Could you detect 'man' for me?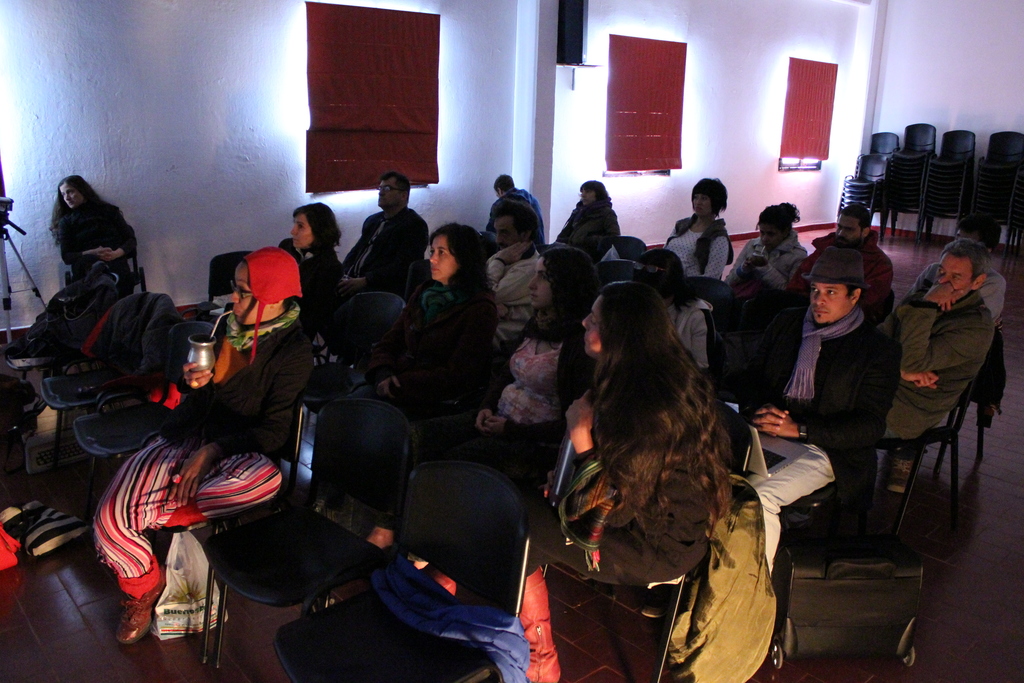
Detection result: x1=342 y1=173 x2=427 y2=298.
